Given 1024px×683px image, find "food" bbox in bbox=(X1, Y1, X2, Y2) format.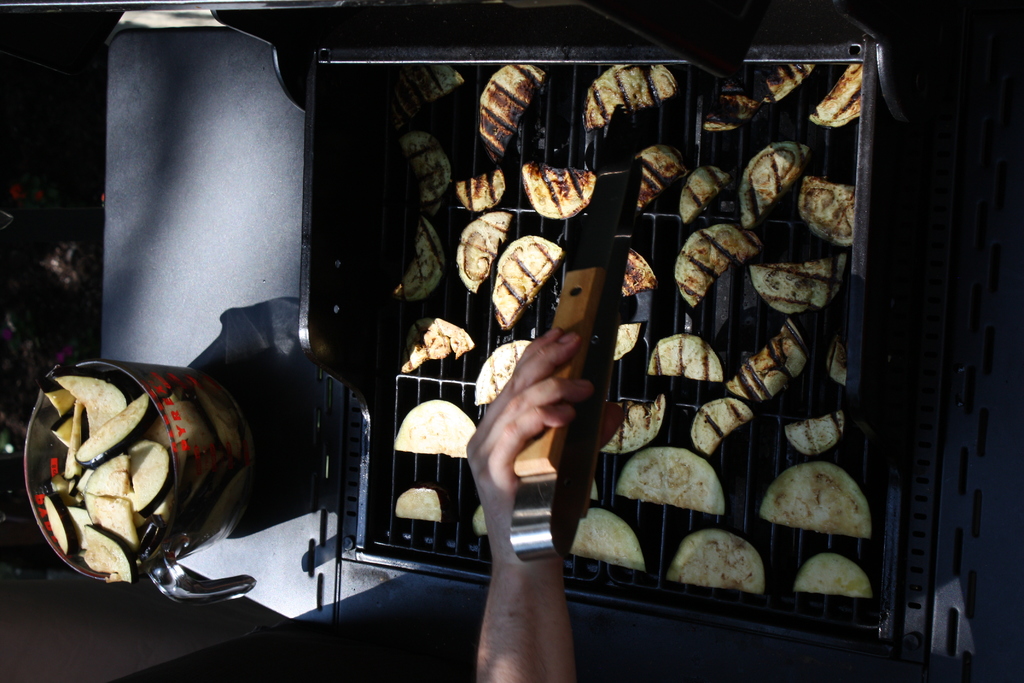
bbox=(749, 252, 847, 318).
